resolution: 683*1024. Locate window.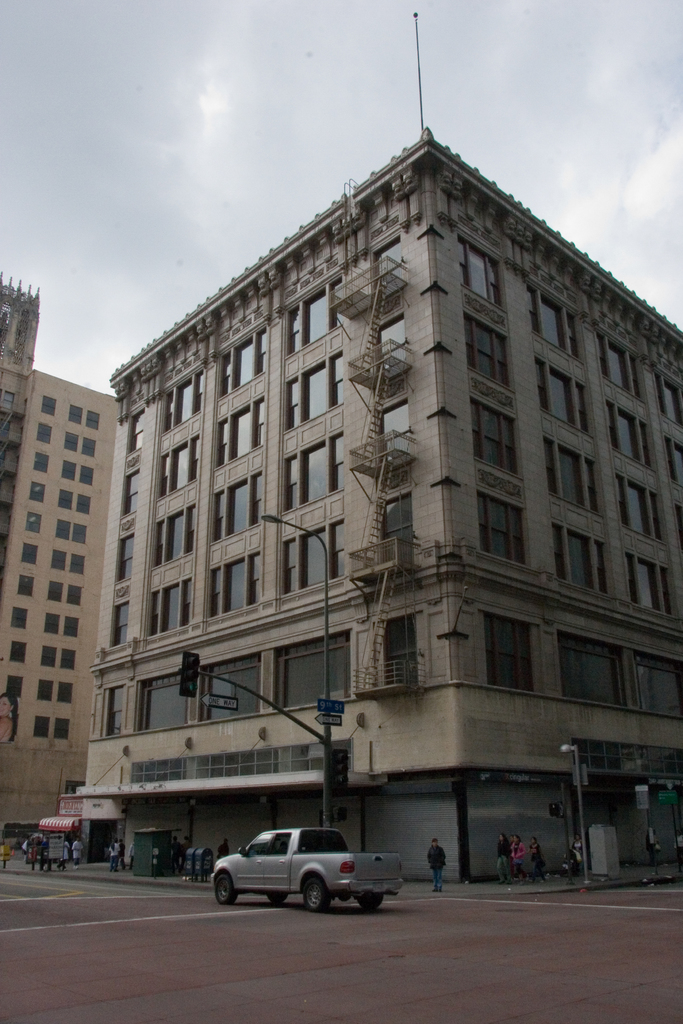
(664,435,682,491).
